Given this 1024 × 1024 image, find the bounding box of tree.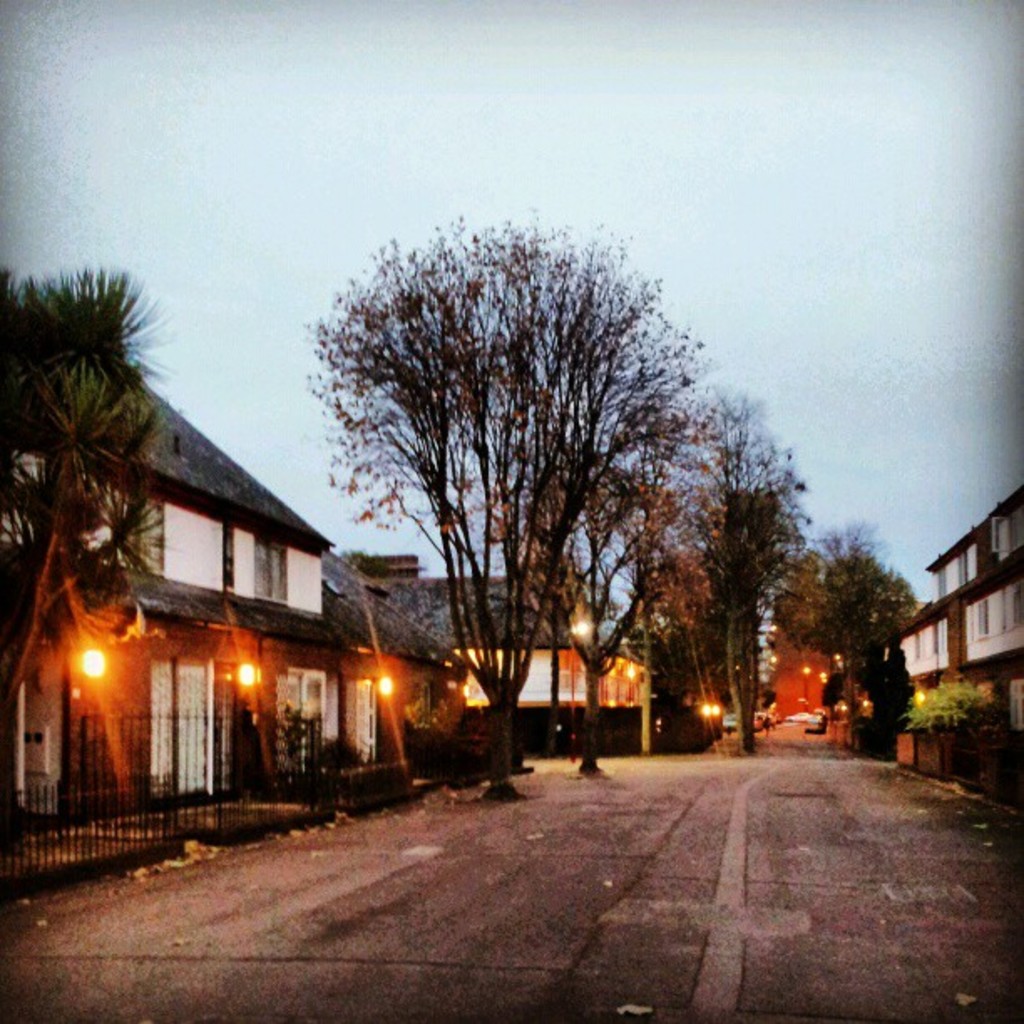
{"x1": 5, "y1": 264, "x2": 174, "y2": 755}.
